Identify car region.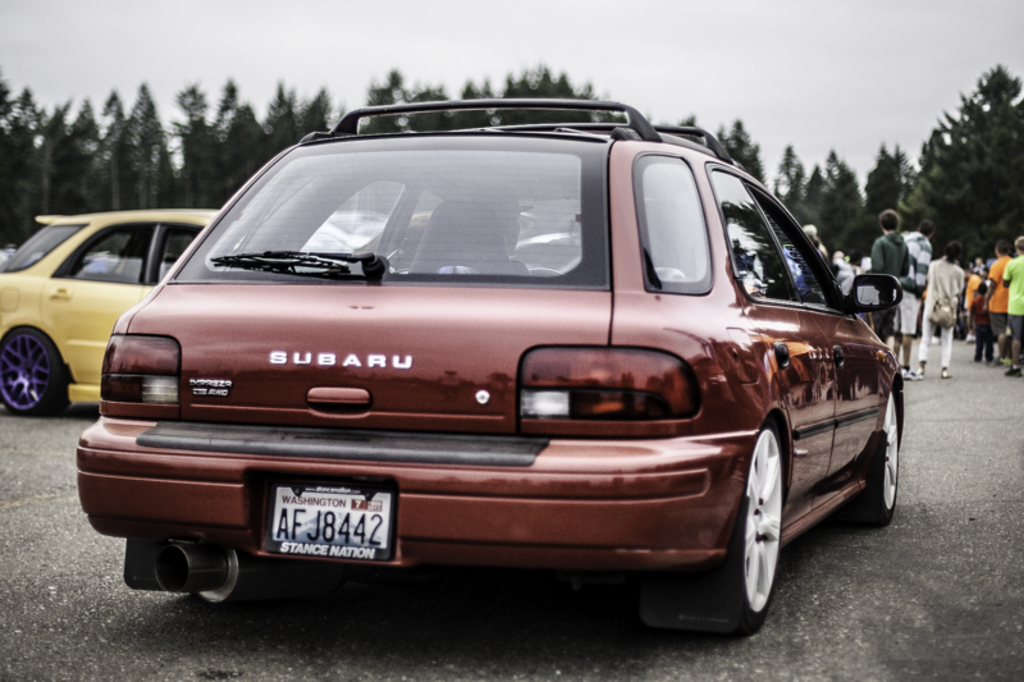
Region: [0, 206, 221, 417].
